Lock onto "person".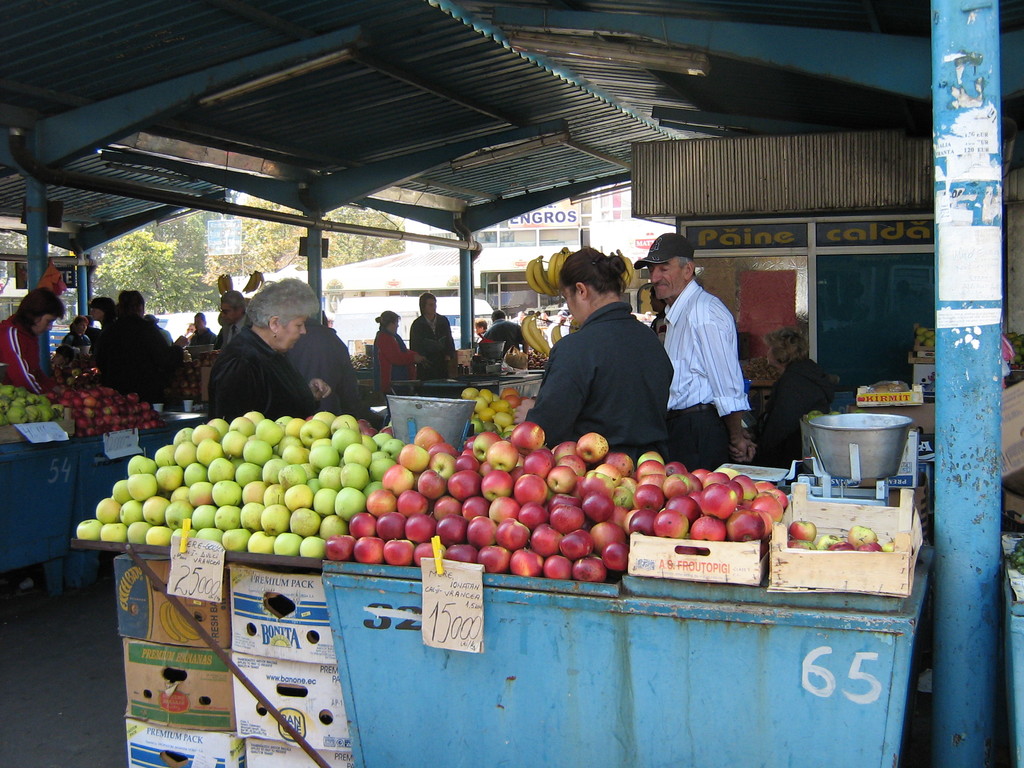
Locked: select_region(474, 316, 486, 344).
